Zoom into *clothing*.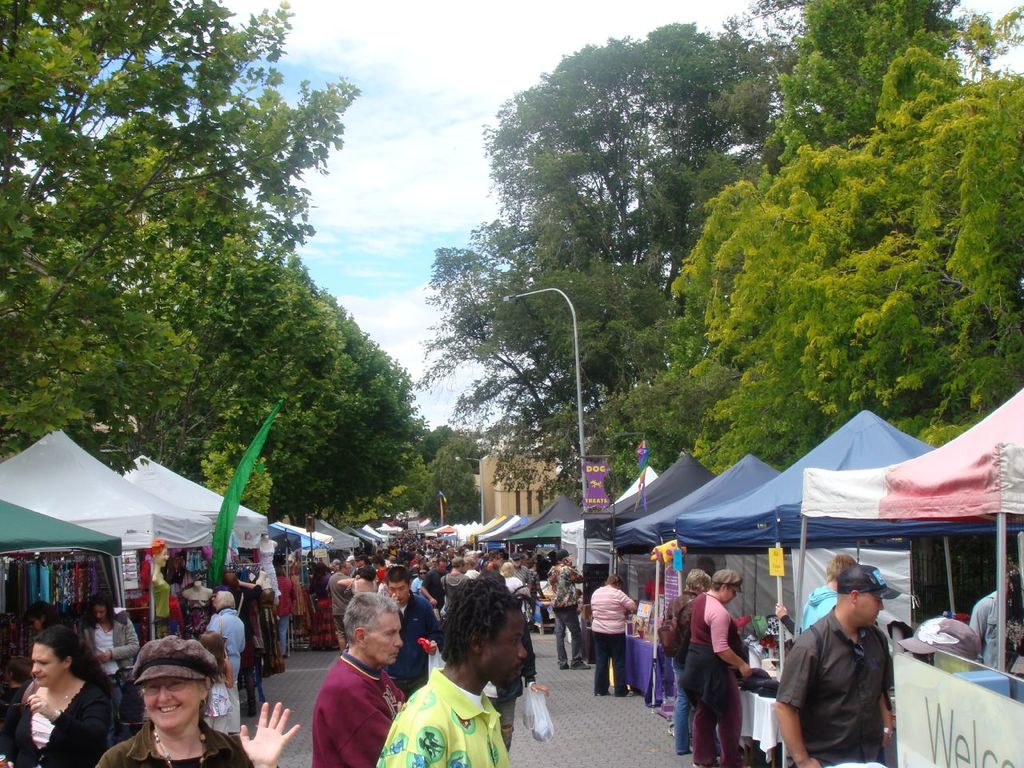
Zoom target: (1006, 561, 1023, 663).
